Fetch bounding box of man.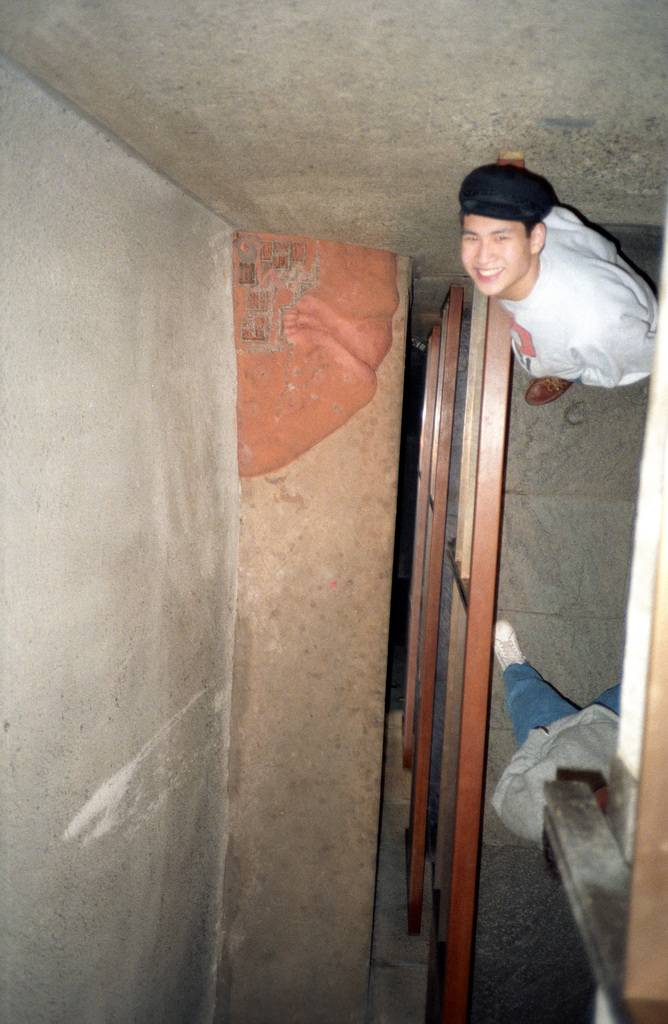
Bbox: (498, 621, 624, 870).
